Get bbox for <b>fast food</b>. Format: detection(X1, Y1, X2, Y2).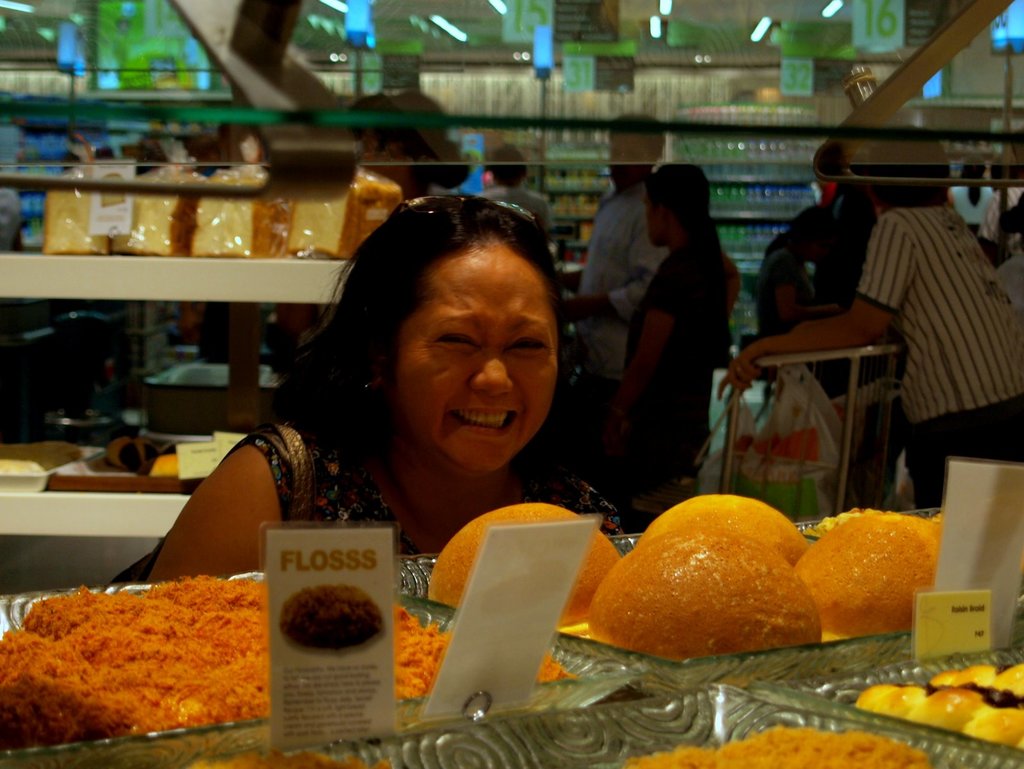
detection(852, 683, 931, 712).
